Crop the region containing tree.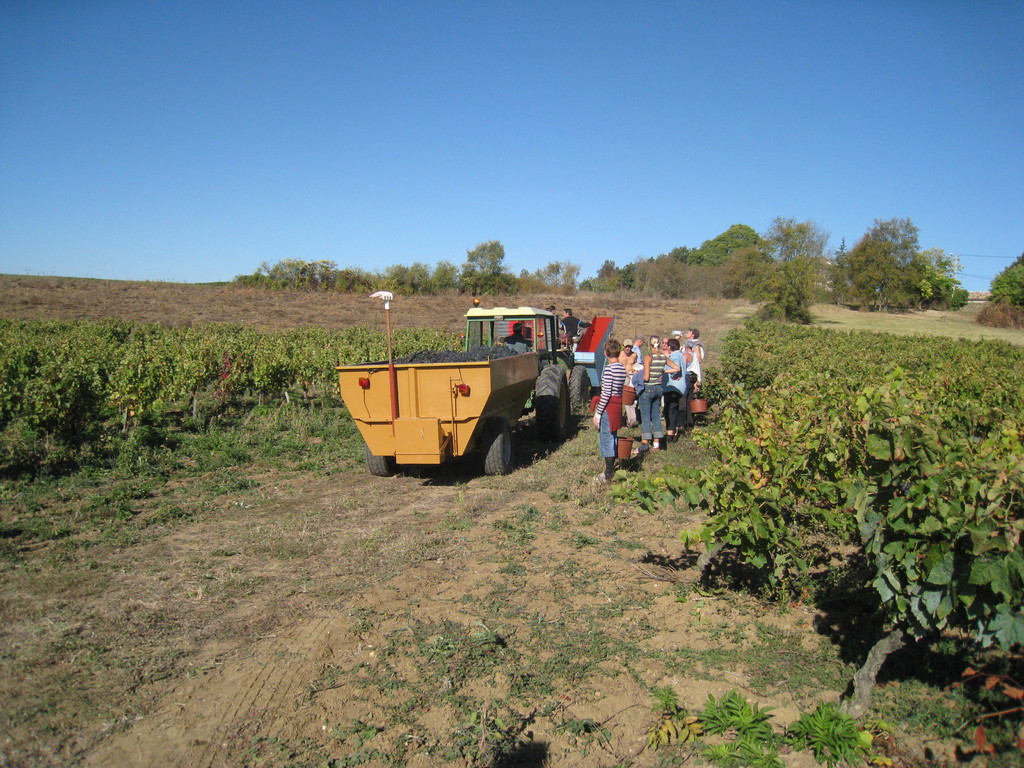
Crop region: x1=737 y1=212 x2=831 y2=315.
